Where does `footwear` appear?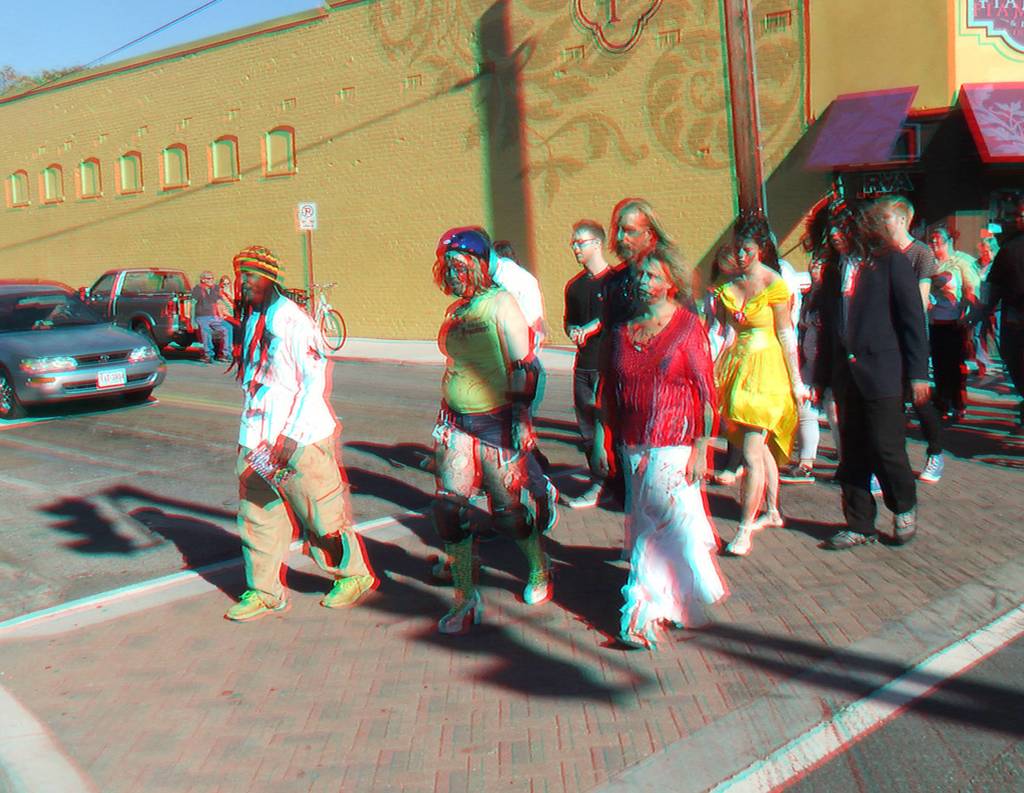
Appears at rect(224, 585, 291, 618).
